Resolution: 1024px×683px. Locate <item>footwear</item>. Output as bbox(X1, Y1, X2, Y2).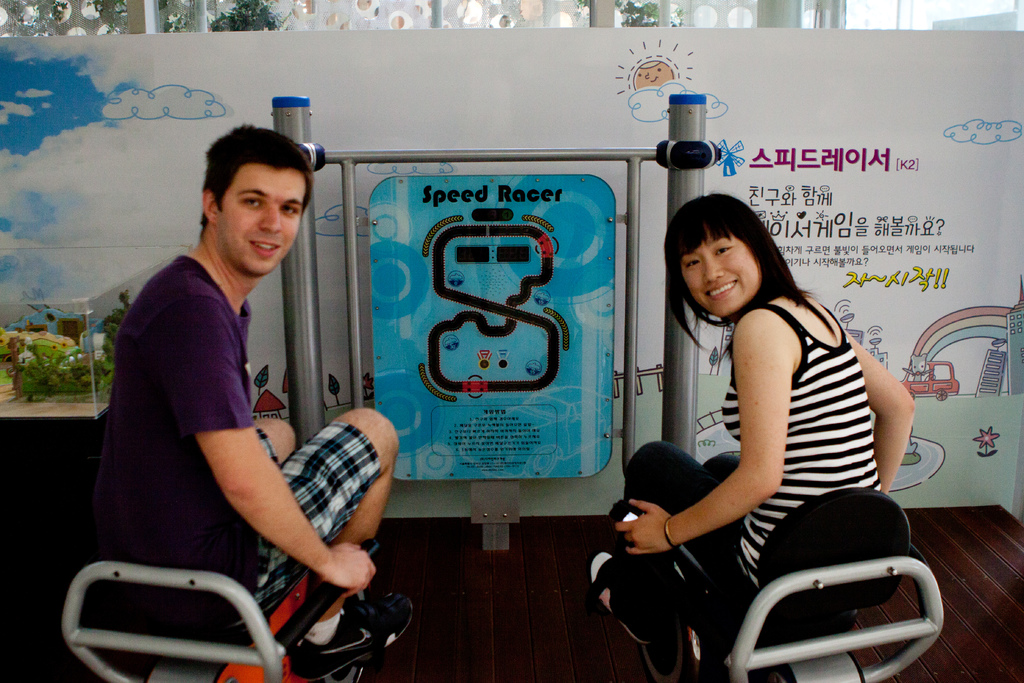
bbox(301, 597, 419, 675).
